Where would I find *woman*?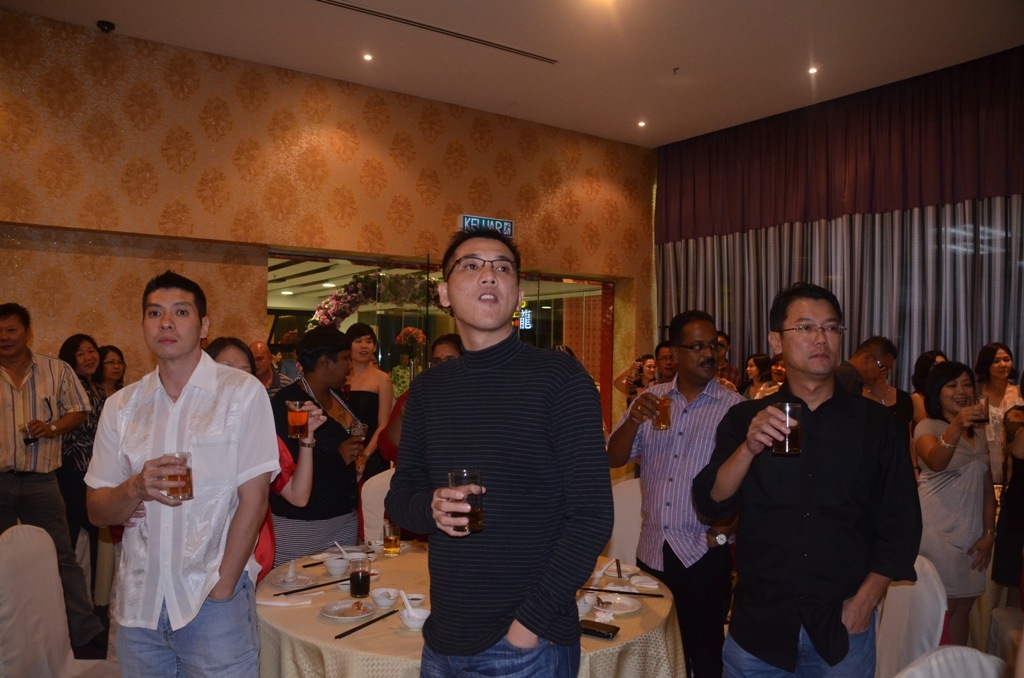
At bbox(739, 354, 771, 400).
